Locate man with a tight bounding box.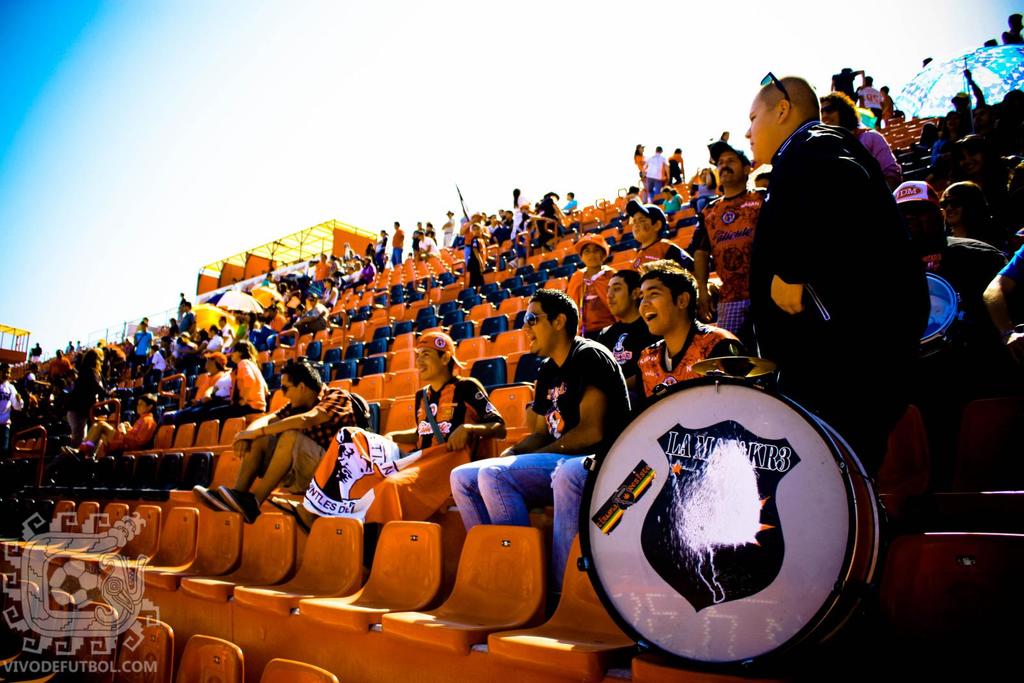
45:345:72:378.
